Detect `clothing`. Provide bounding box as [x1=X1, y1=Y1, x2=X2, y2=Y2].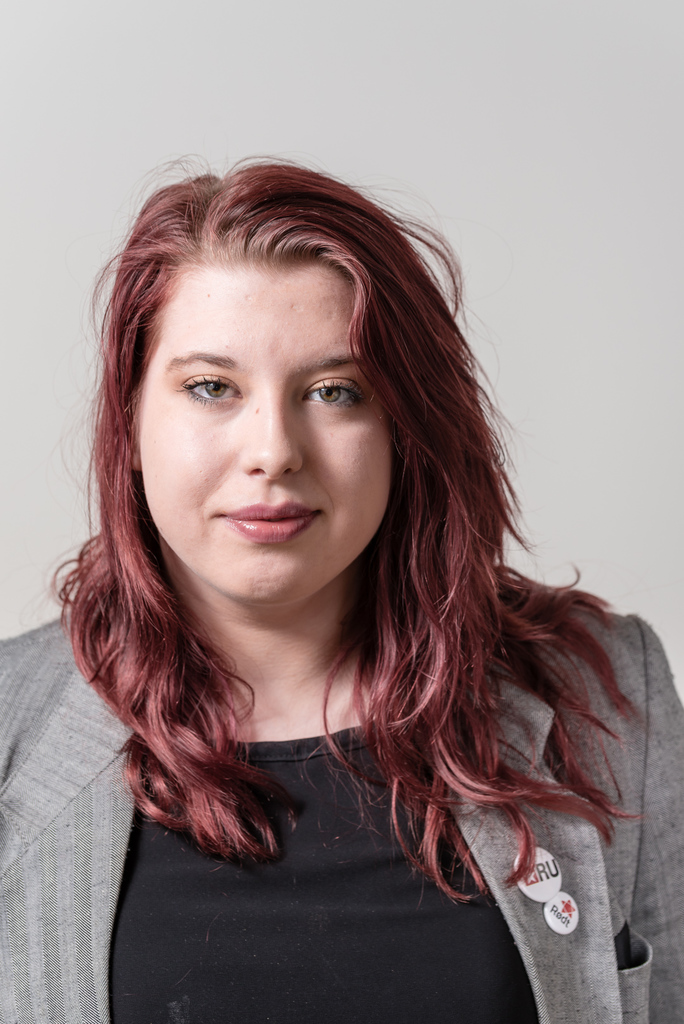
[x1=0, y1=603, x2=683, y2=1018].
